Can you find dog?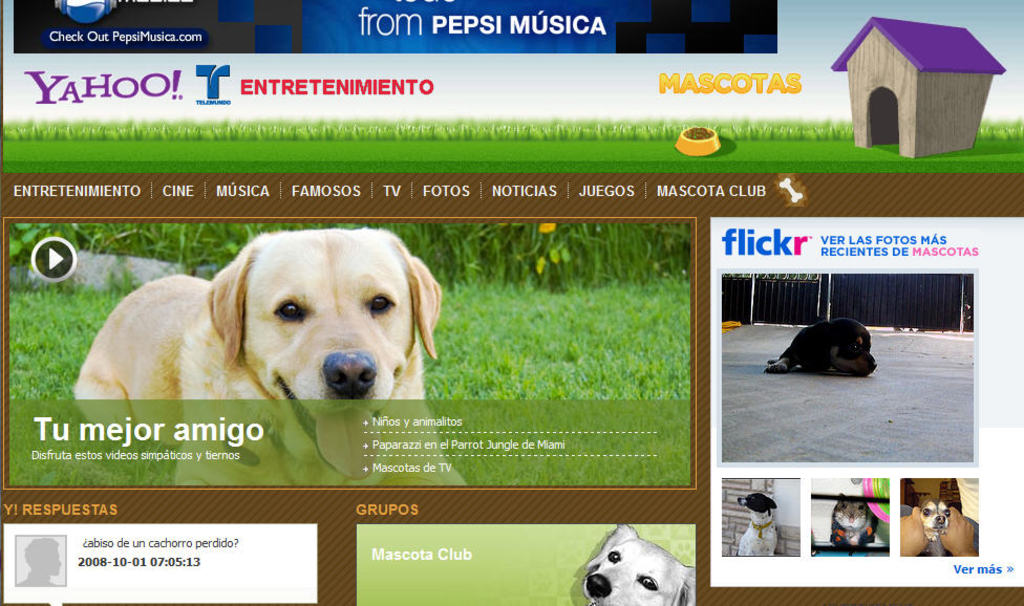
Yes, bounding box: (738,493,781,557).
